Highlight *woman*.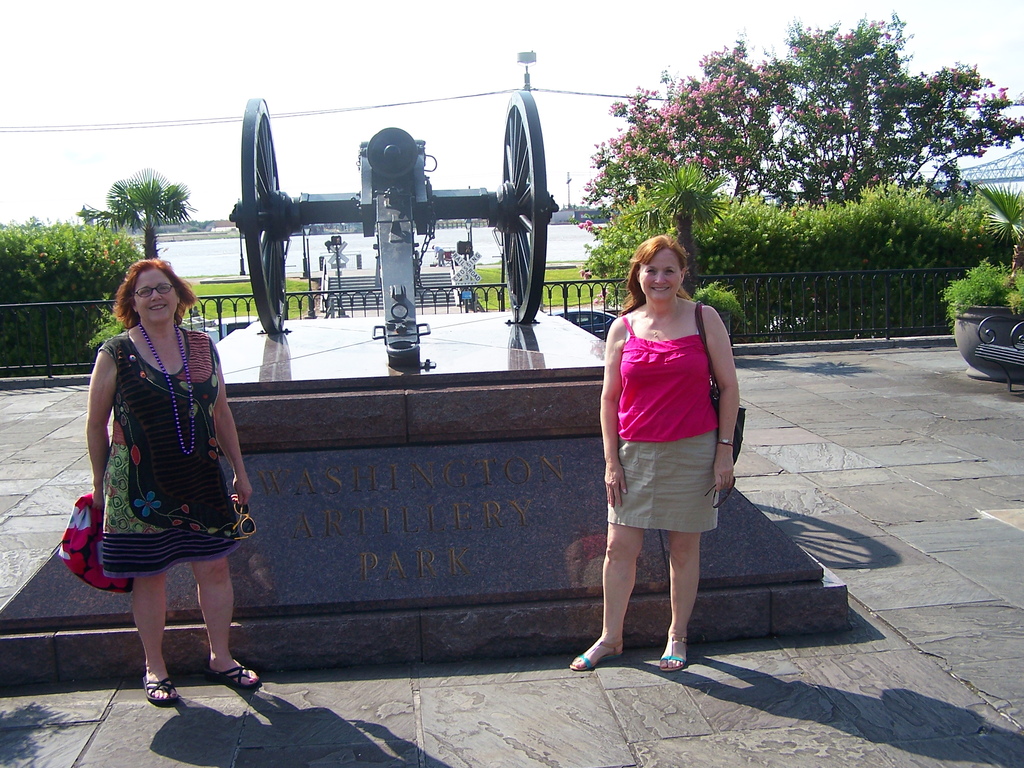
Highlighted region: box=[73, 253, 298, 732].
